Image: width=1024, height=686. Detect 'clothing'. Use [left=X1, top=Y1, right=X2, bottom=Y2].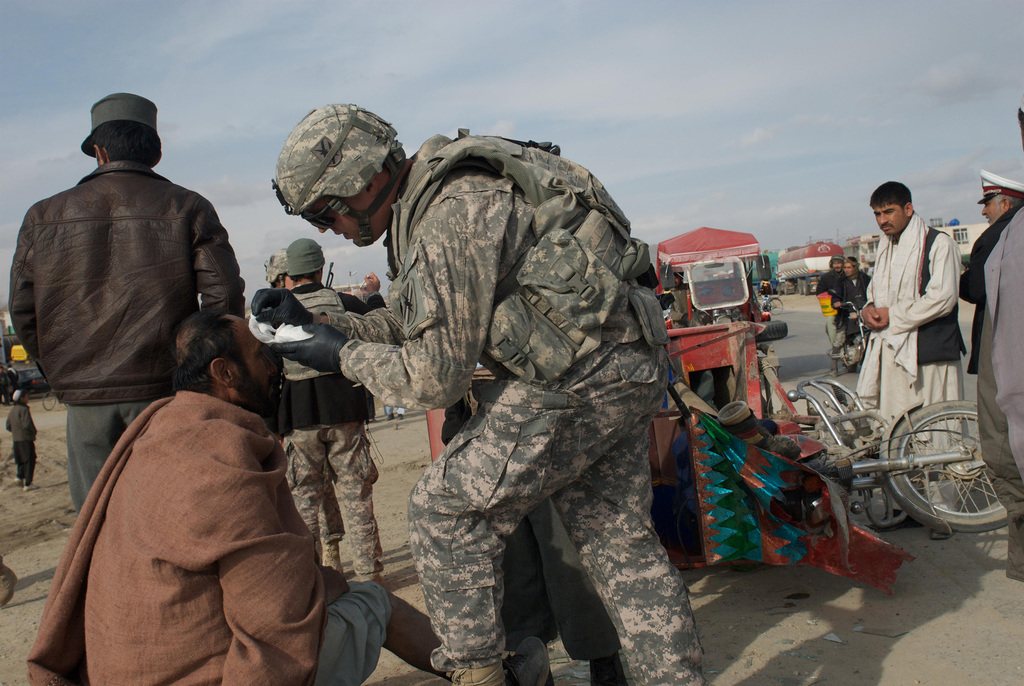
[left=20, top=383, right=394, bottom=685].
